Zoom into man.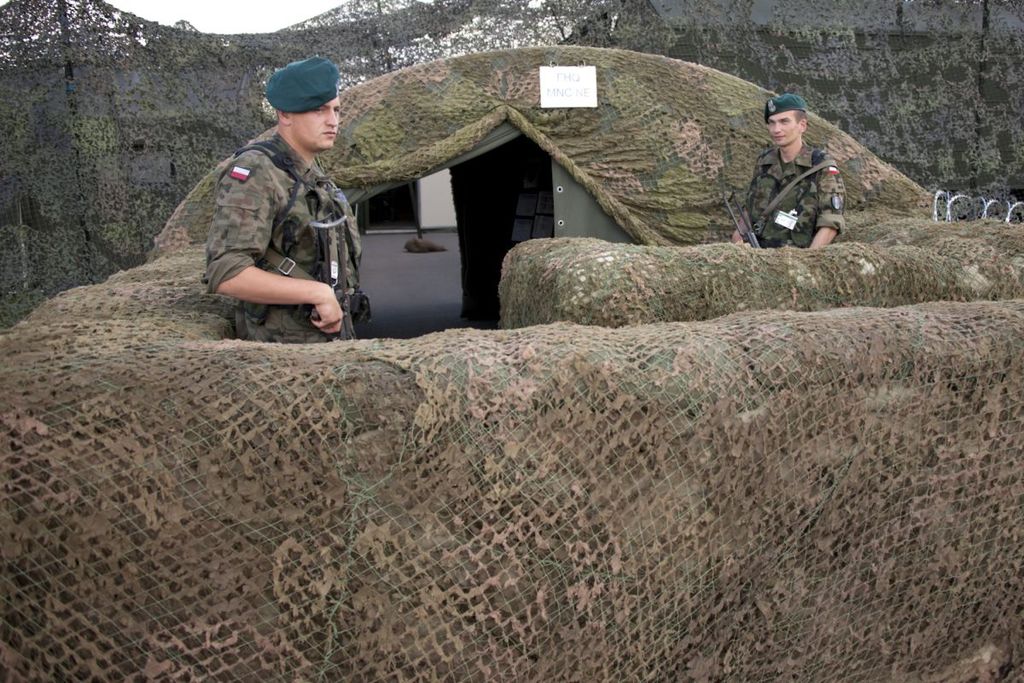
Zoom target: <box>189,58,387,361</box>.
